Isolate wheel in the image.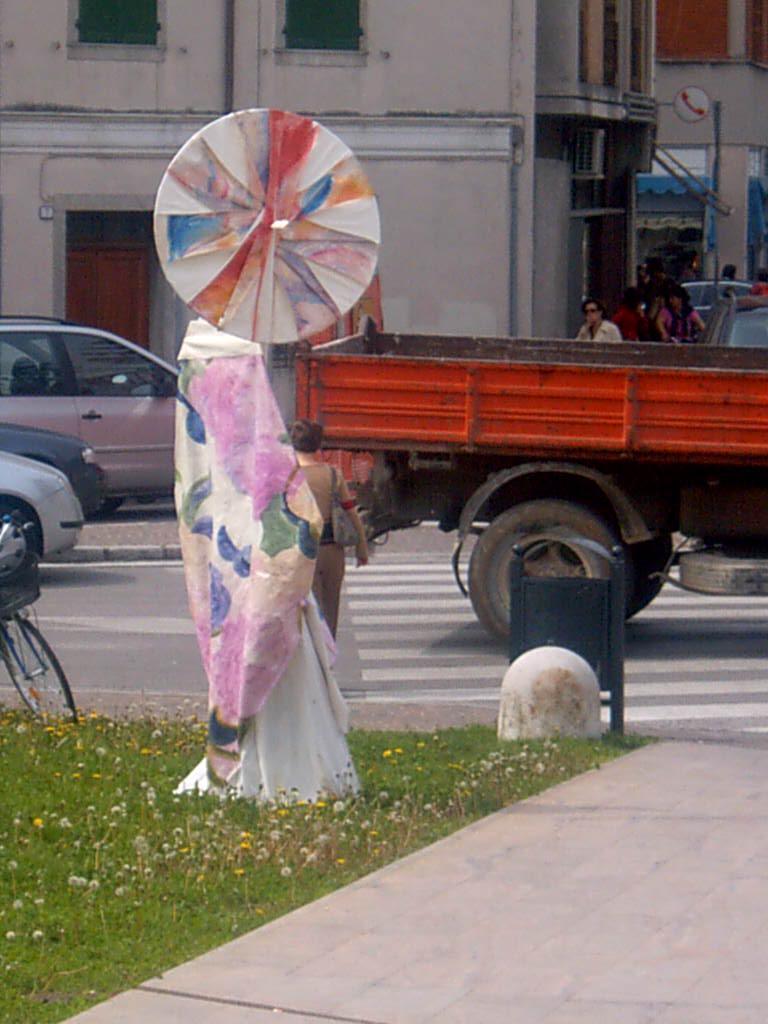
Isolated region: (x1=0, y1=502, x2=34, y2=587).
